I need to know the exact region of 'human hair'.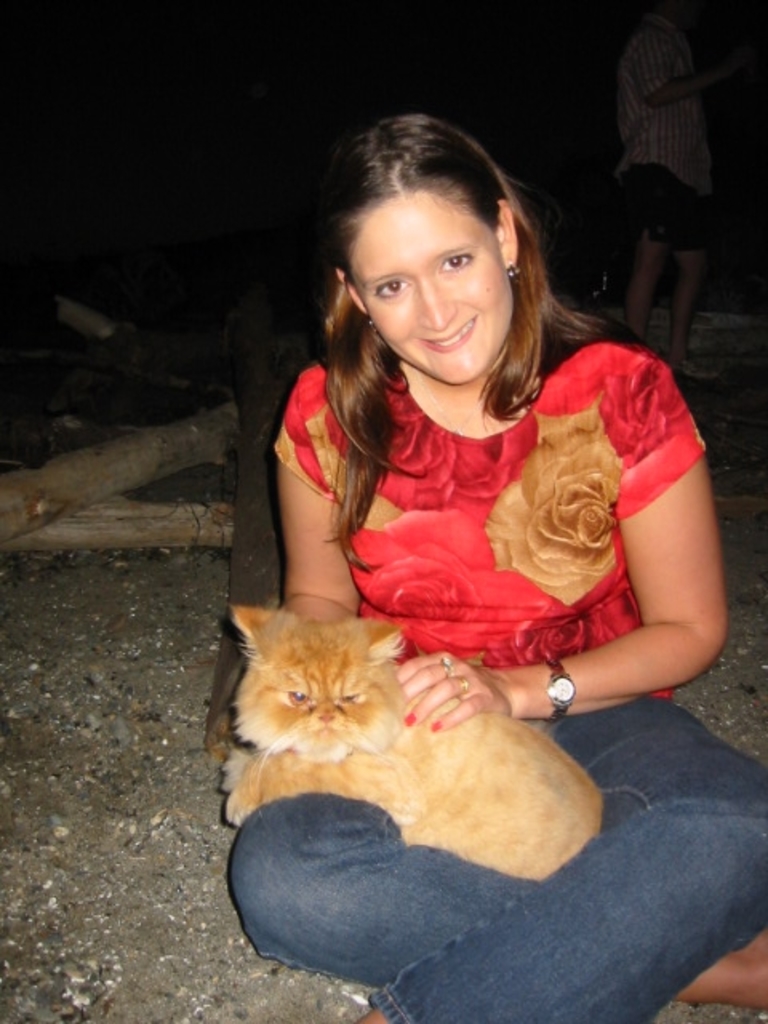
Region: {"left": 301, "top": 122, "right": 614, "bottom": 517}.
